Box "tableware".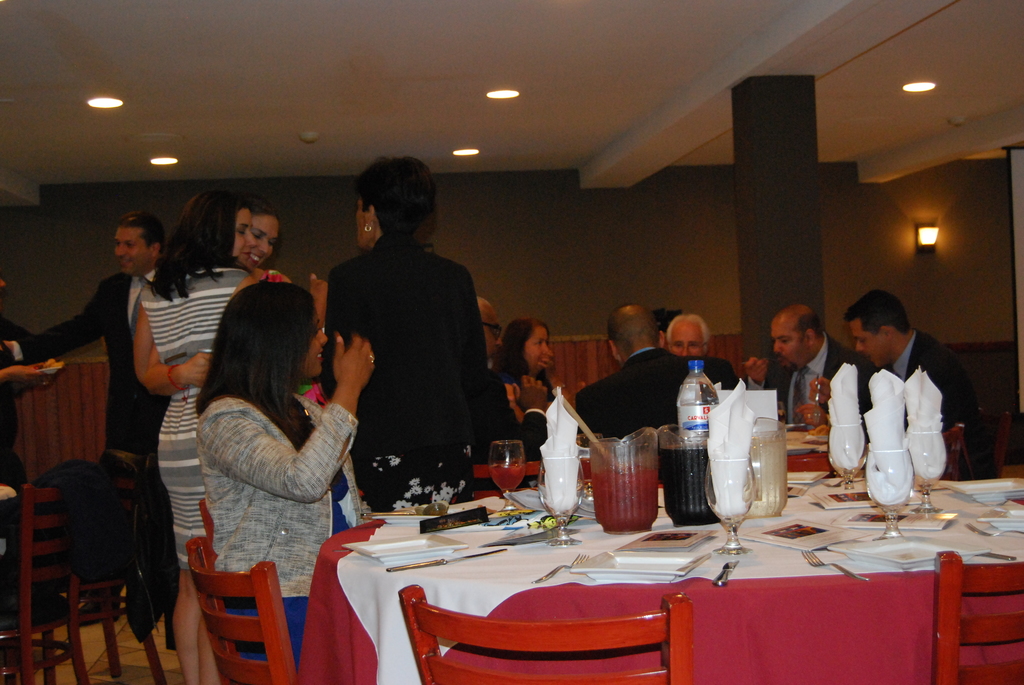
<bbox>577, 433, 593, 508</bbox>.
